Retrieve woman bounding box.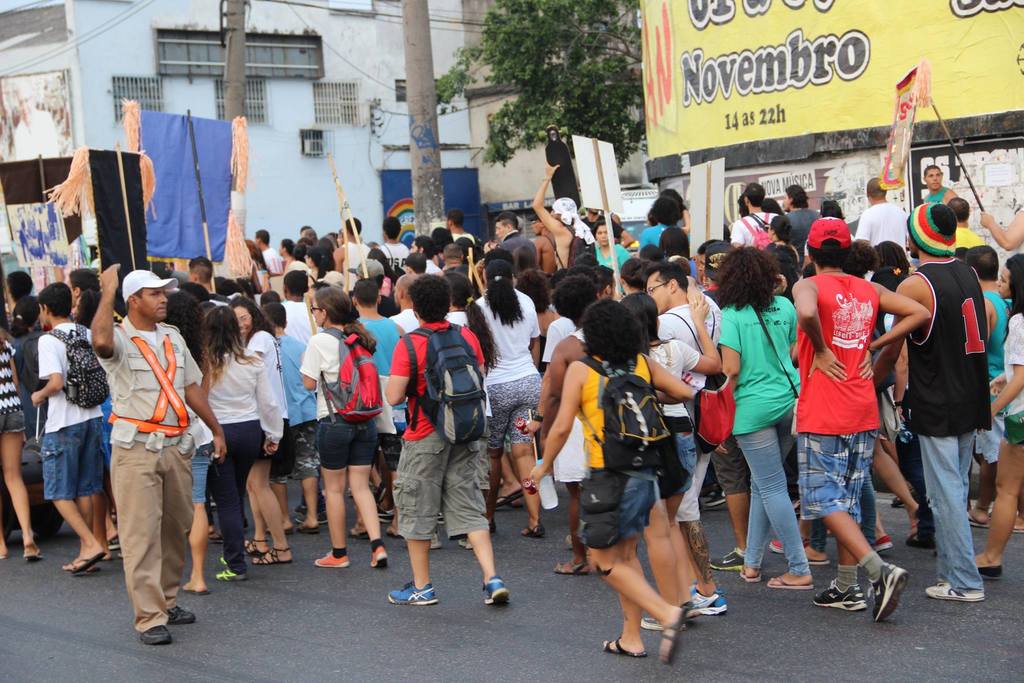
Bounding box: [left=294, top=285, right=392, bottom=573].
